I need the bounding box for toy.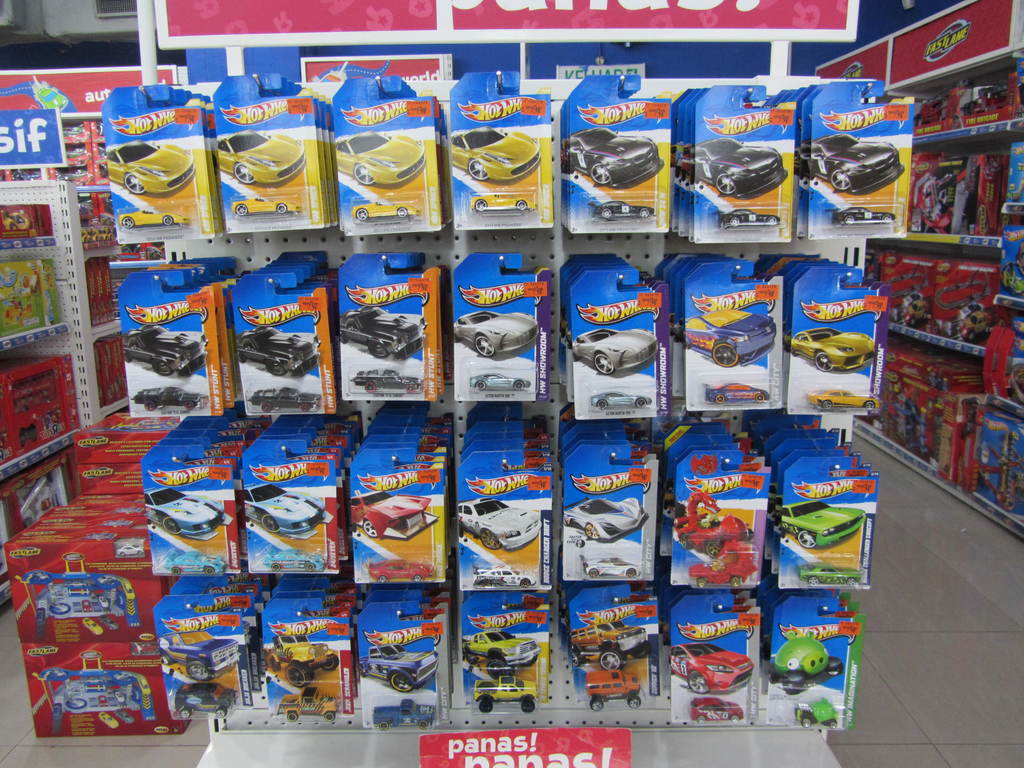
Here it is: 592:390:650:408.
